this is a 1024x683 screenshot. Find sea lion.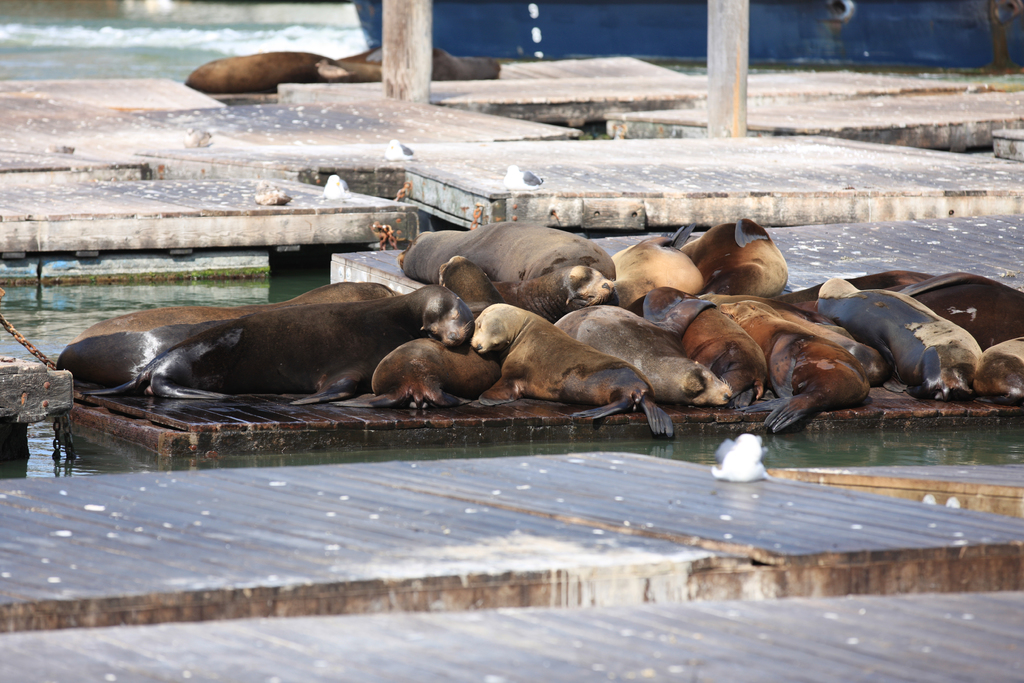
Bounding box: [344, 47, 390, 62].
